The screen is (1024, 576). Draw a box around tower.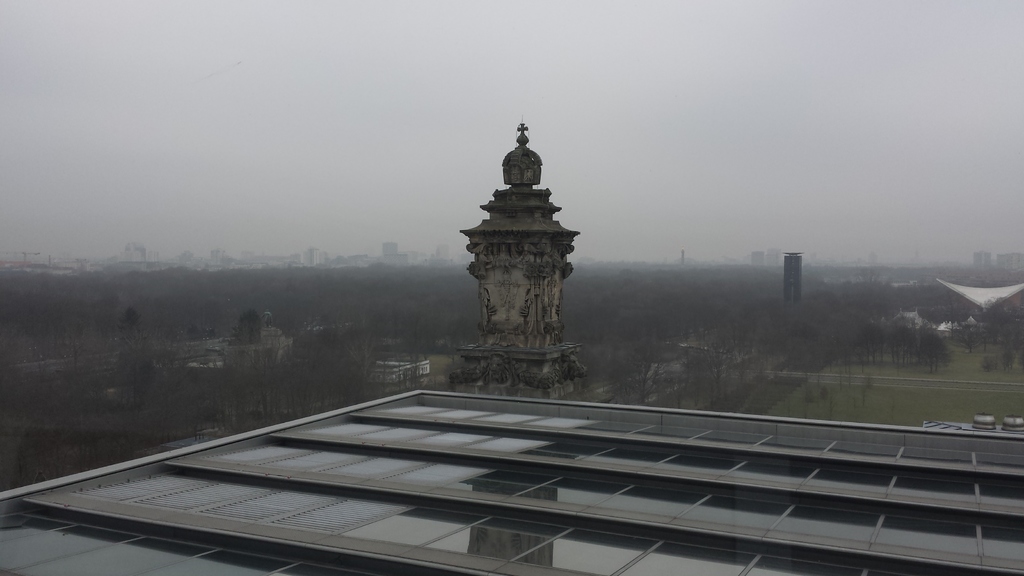
pyautogui.locateOnScreen(991, 246, 1020, 282).
